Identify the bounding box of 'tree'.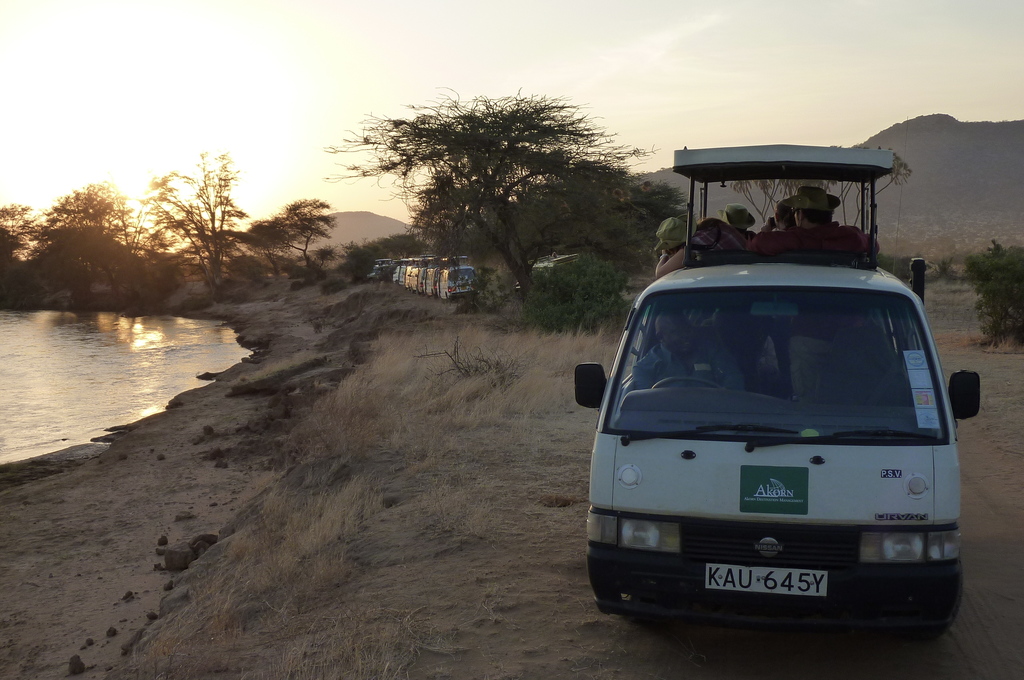
Rect(317, 79, 644, 294).
